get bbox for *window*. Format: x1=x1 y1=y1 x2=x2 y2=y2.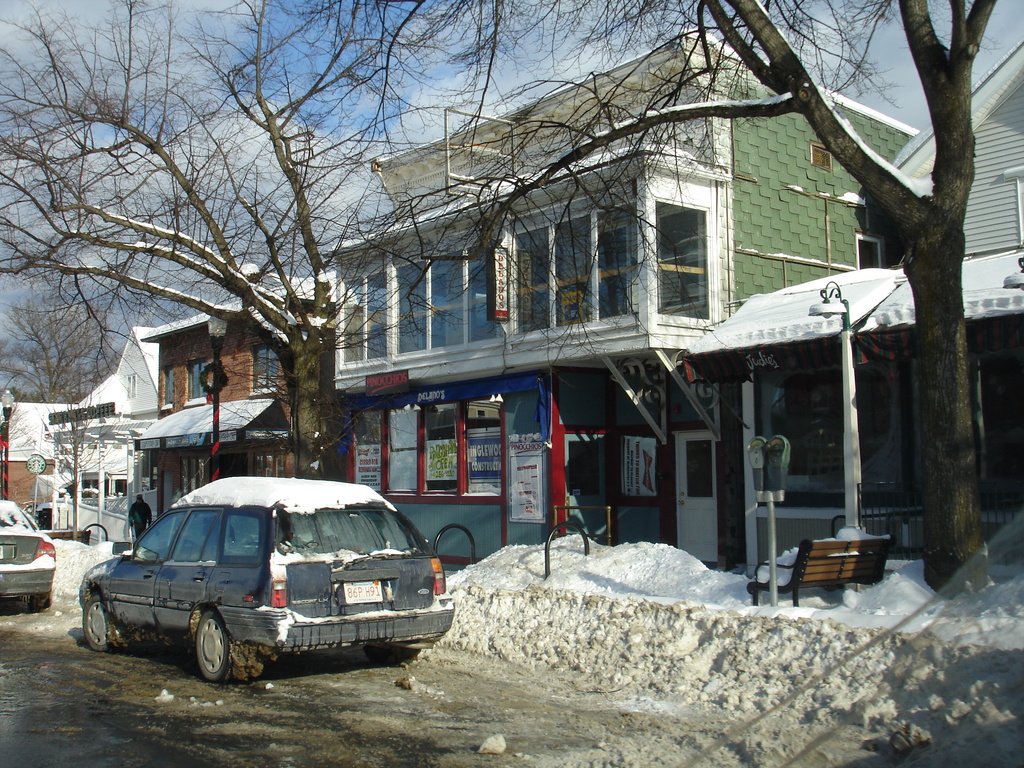
x1=368 y1=269 x2=389 y2=361.
